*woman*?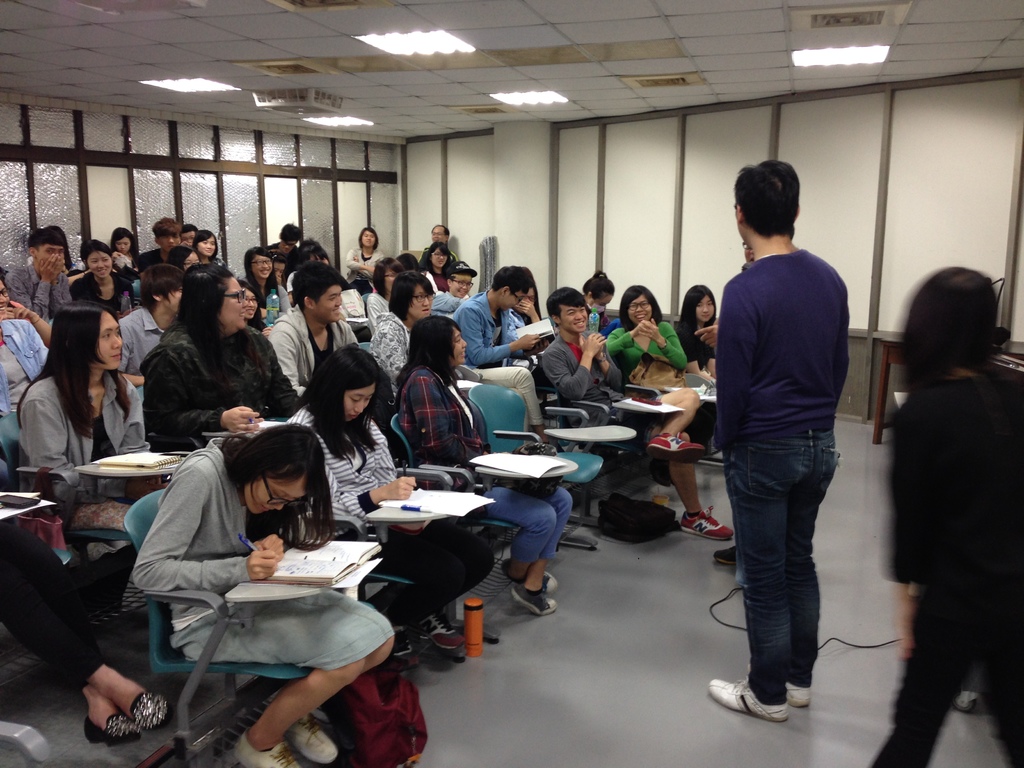
<box>191,226,220,260</box>
